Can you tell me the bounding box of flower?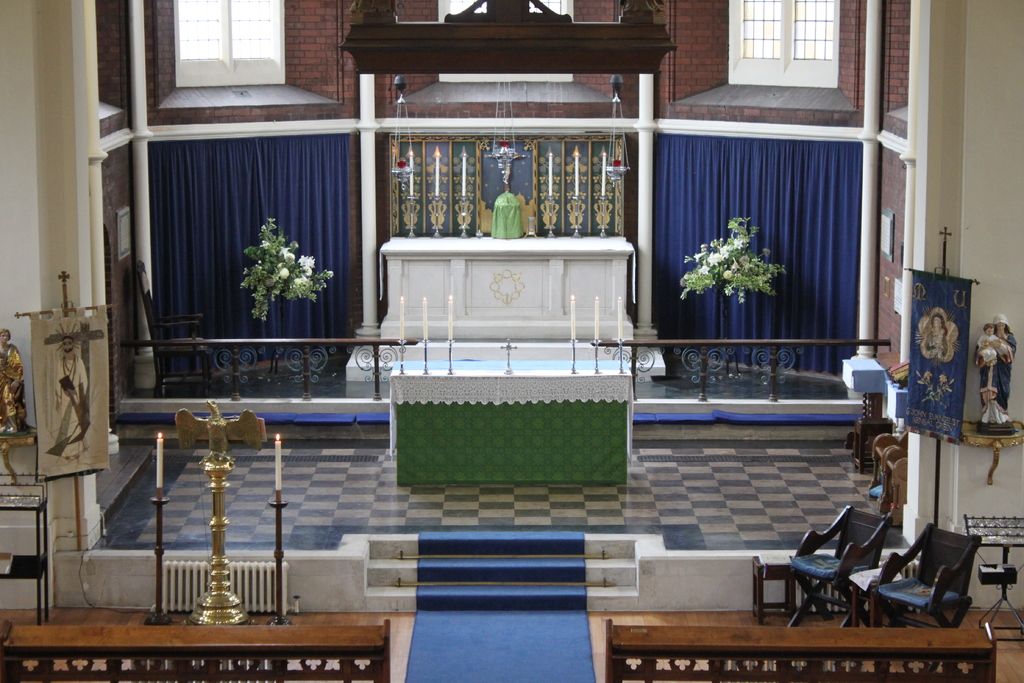
[274, 247, 294, 261].
